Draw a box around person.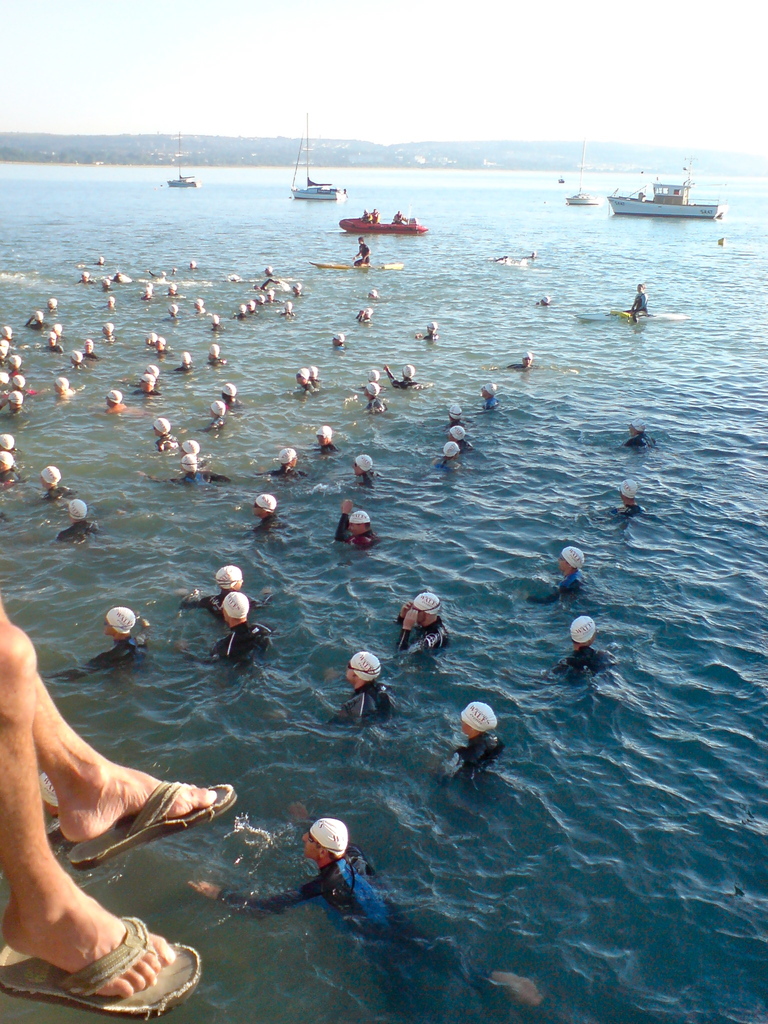
306 428 346 456.
